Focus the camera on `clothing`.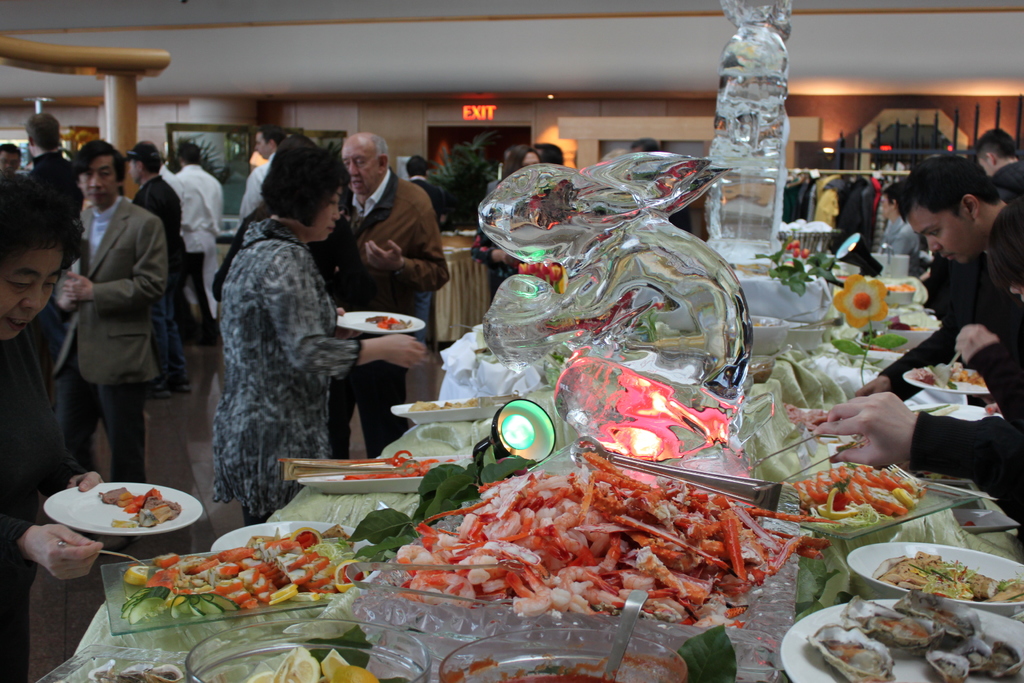
Focus region: l=401, t=173, r=456, b=233.
